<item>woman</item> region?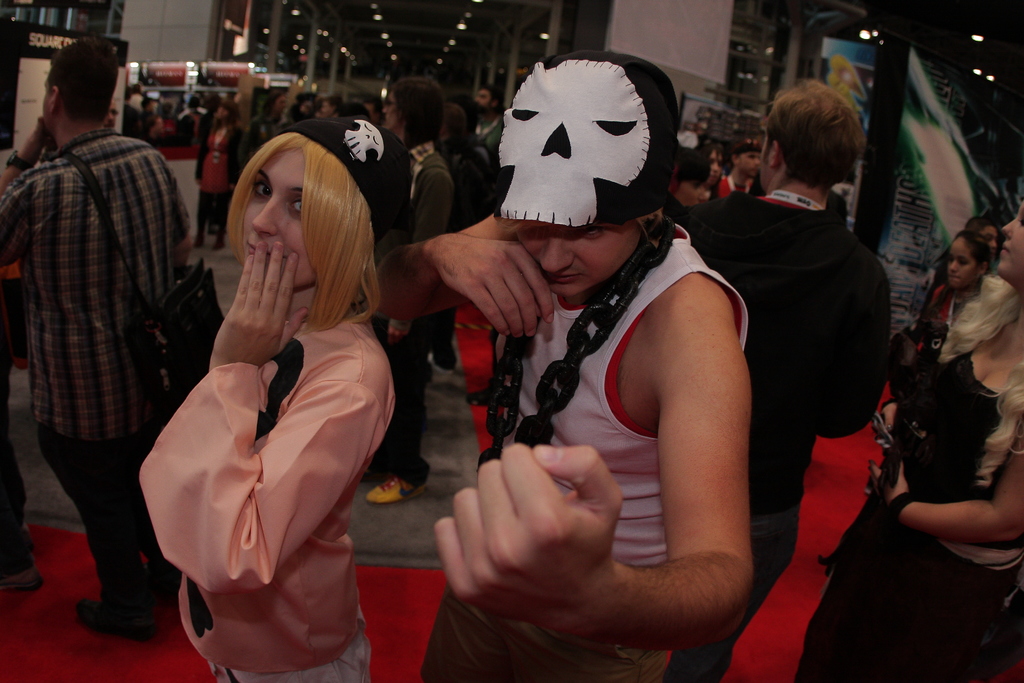
814,234,991,579
